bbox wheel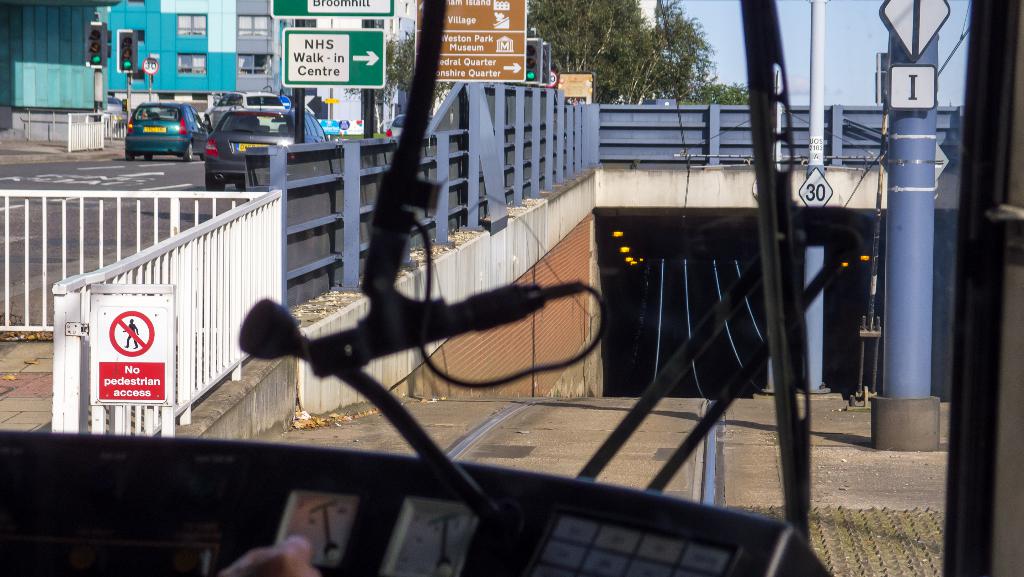
235,182,245,188
